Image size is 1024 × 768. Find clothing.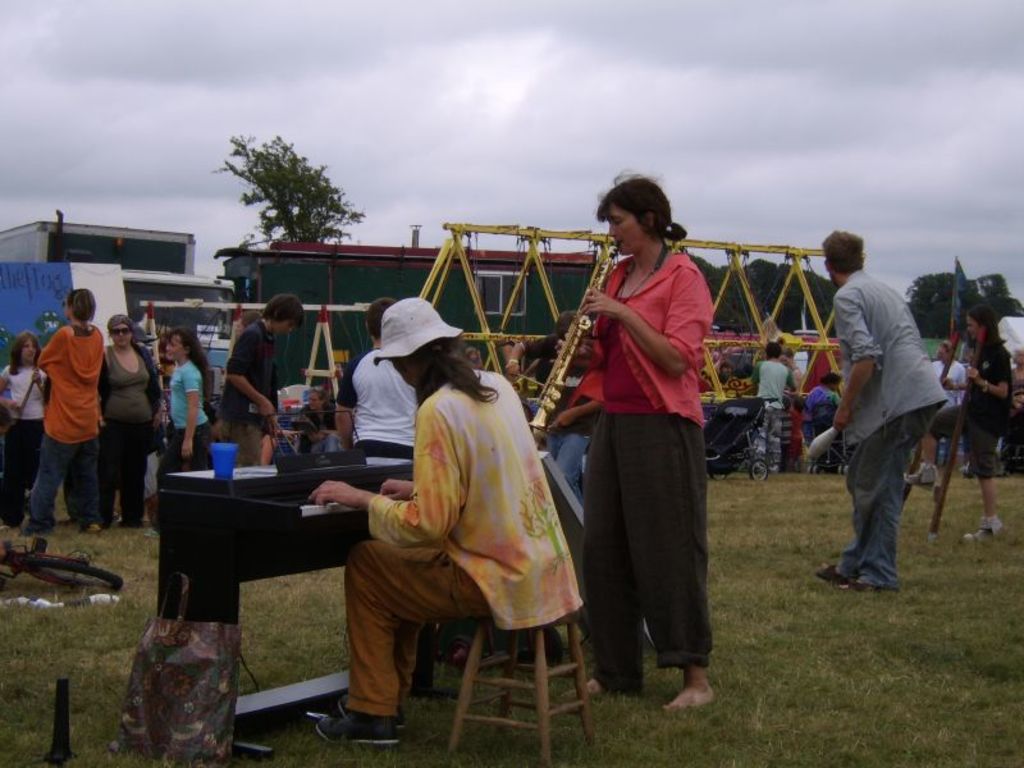
BBox(799, 381, 842, 461).
